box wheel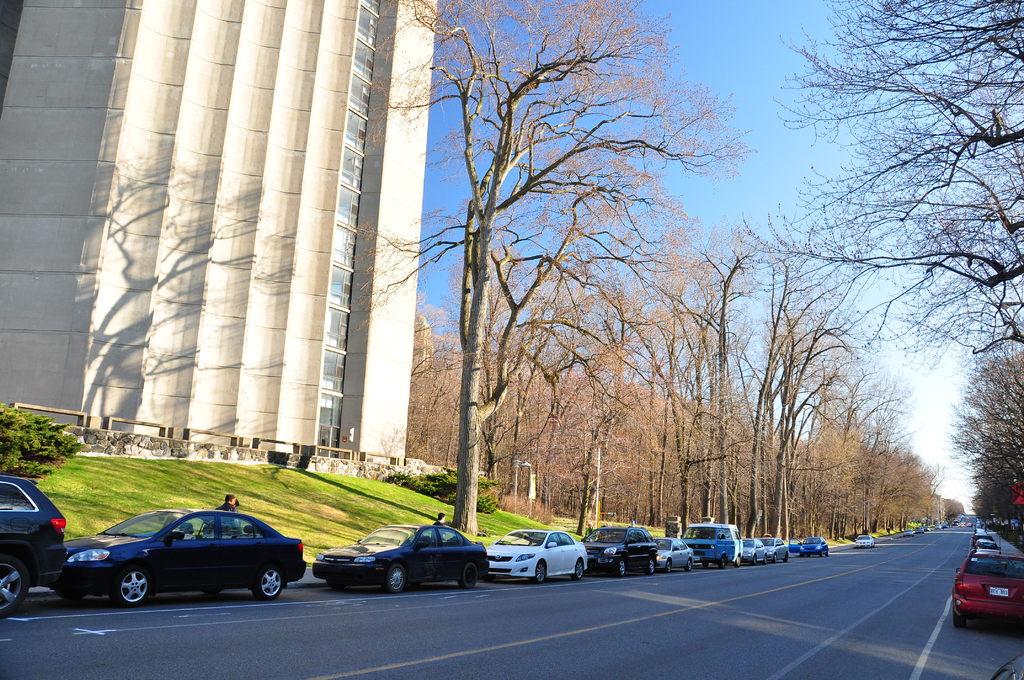
327/579/346/592
